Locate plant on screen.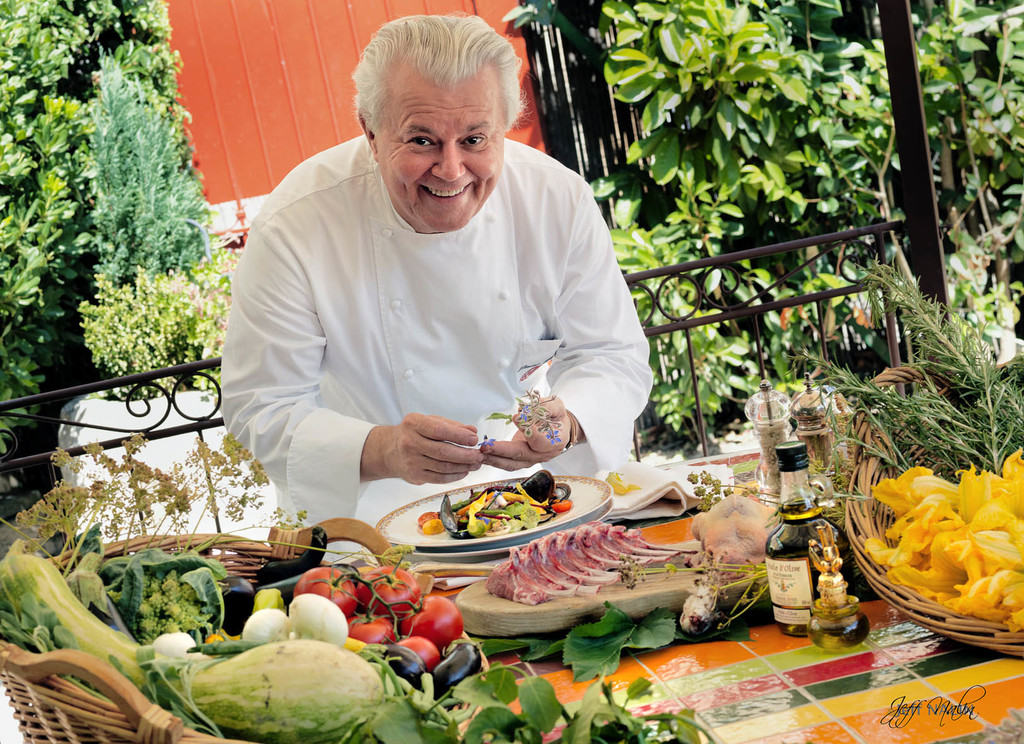
On screen at 68 272 194 398.
